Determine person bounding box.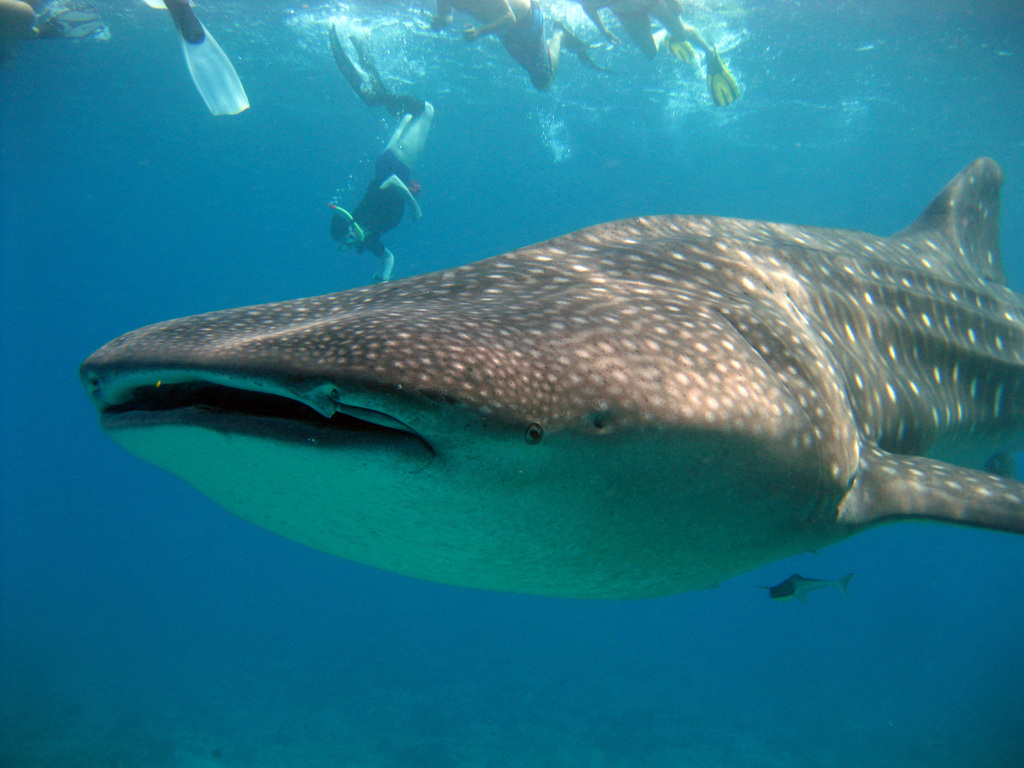
Determined: [323, 77, 428, 285].
